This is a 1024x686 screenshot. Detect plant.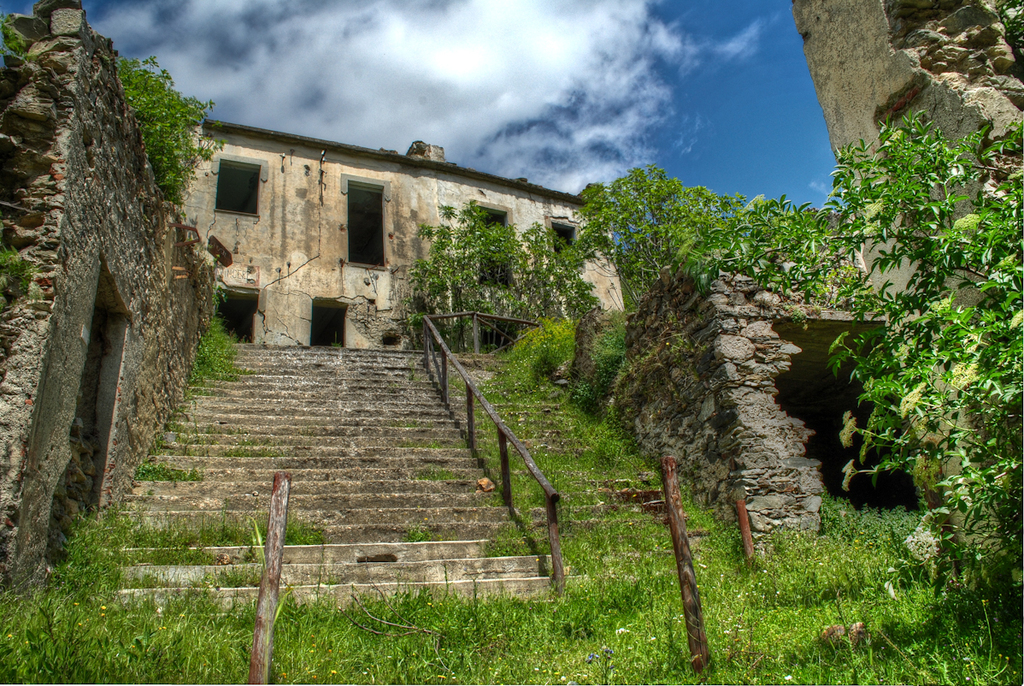
region(112, 51, 225, 226).
